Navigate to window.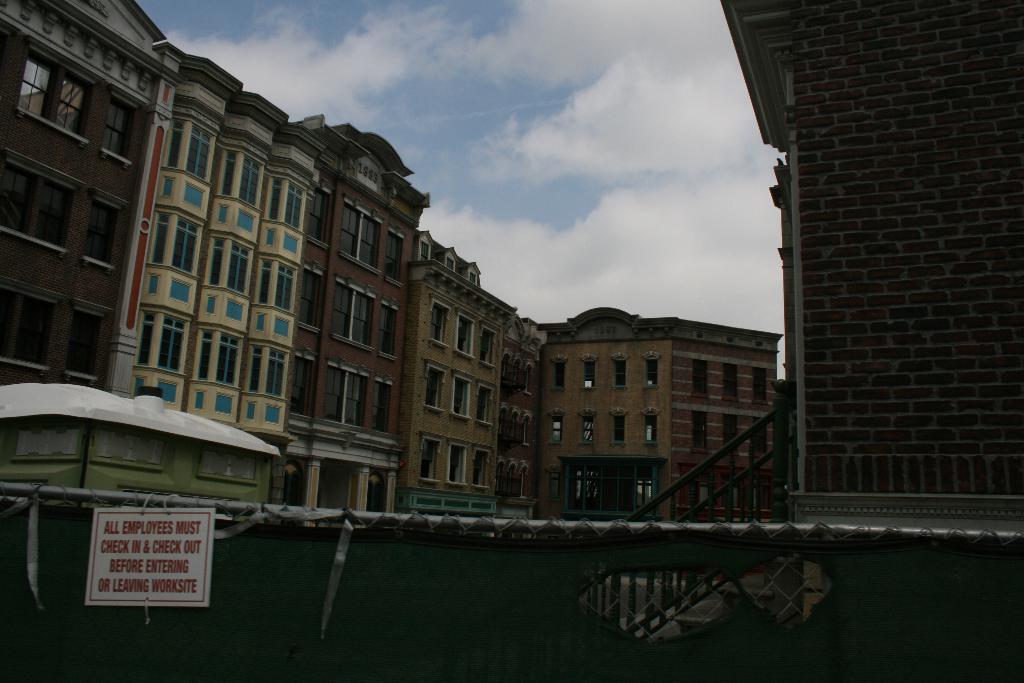
Navigation target: [x1=721, y1=363, x2=740, y2=404].
